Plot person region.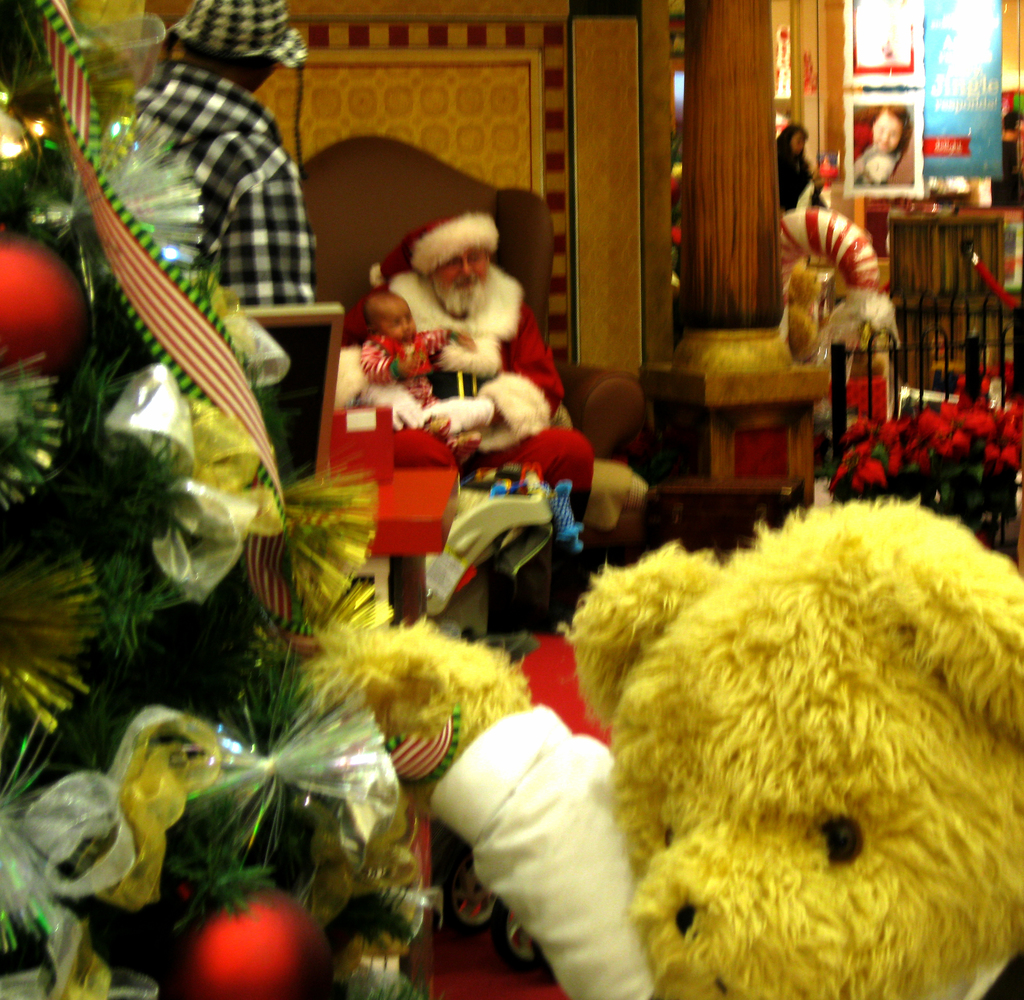
Plotted at [x1=132, y1=0, x2=317, y2=322].
